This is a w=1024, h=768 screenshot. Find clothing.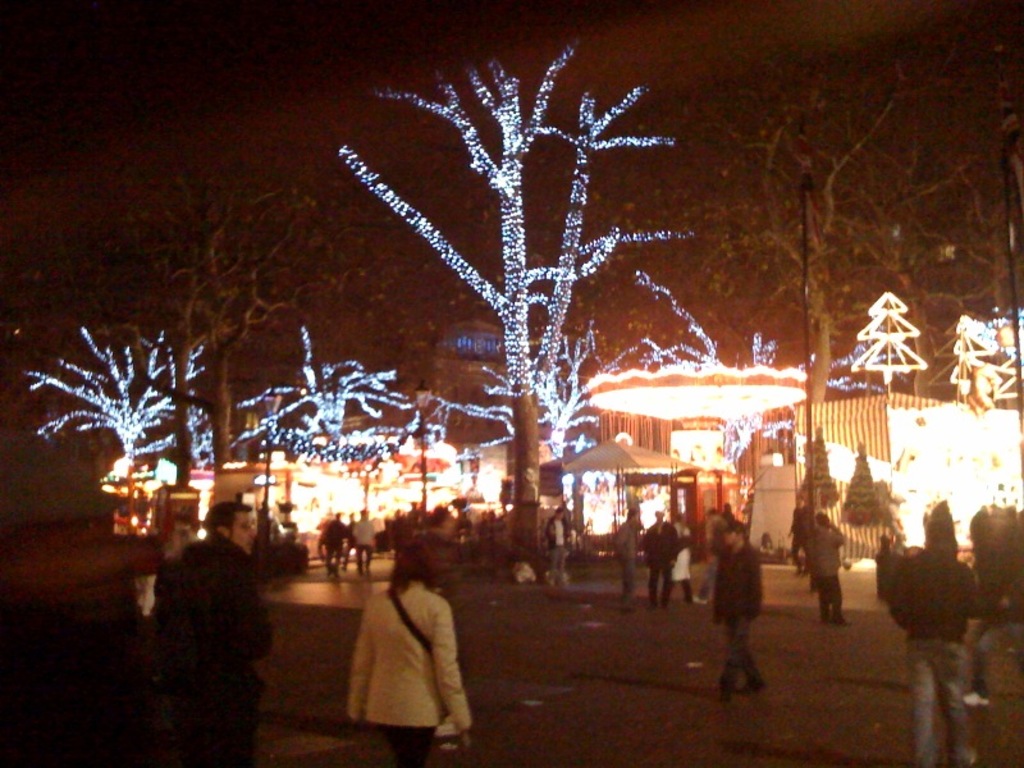
Bounding box: [549,515,567,582].
